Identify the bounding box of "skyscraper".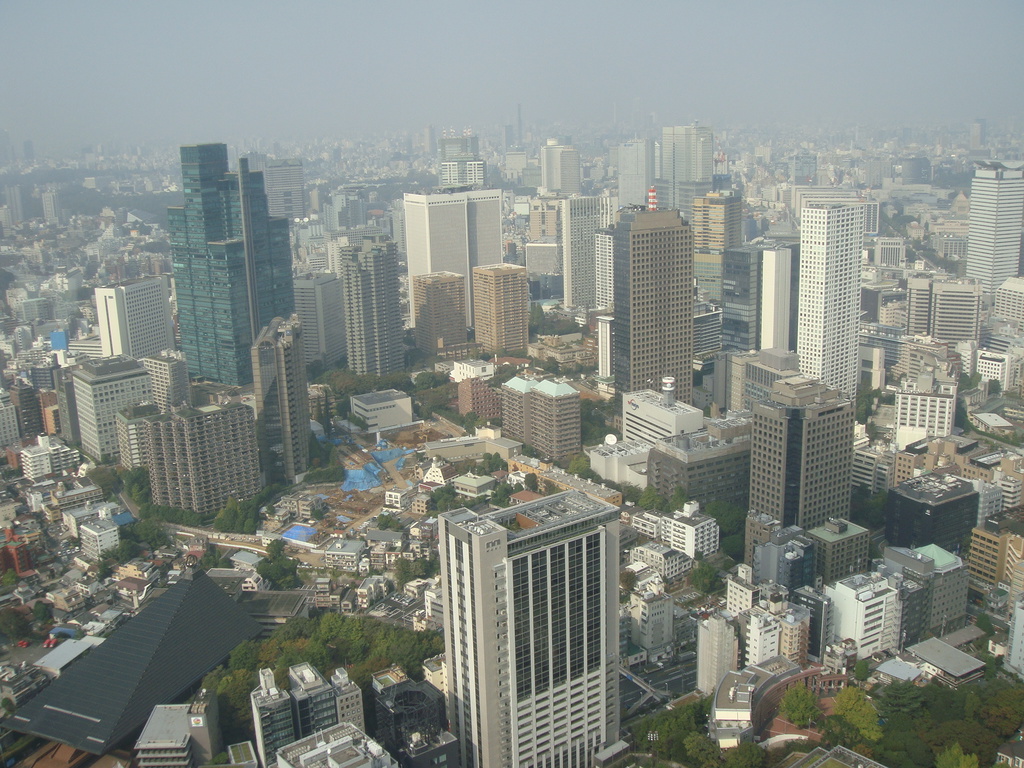
860/442/895/503.
